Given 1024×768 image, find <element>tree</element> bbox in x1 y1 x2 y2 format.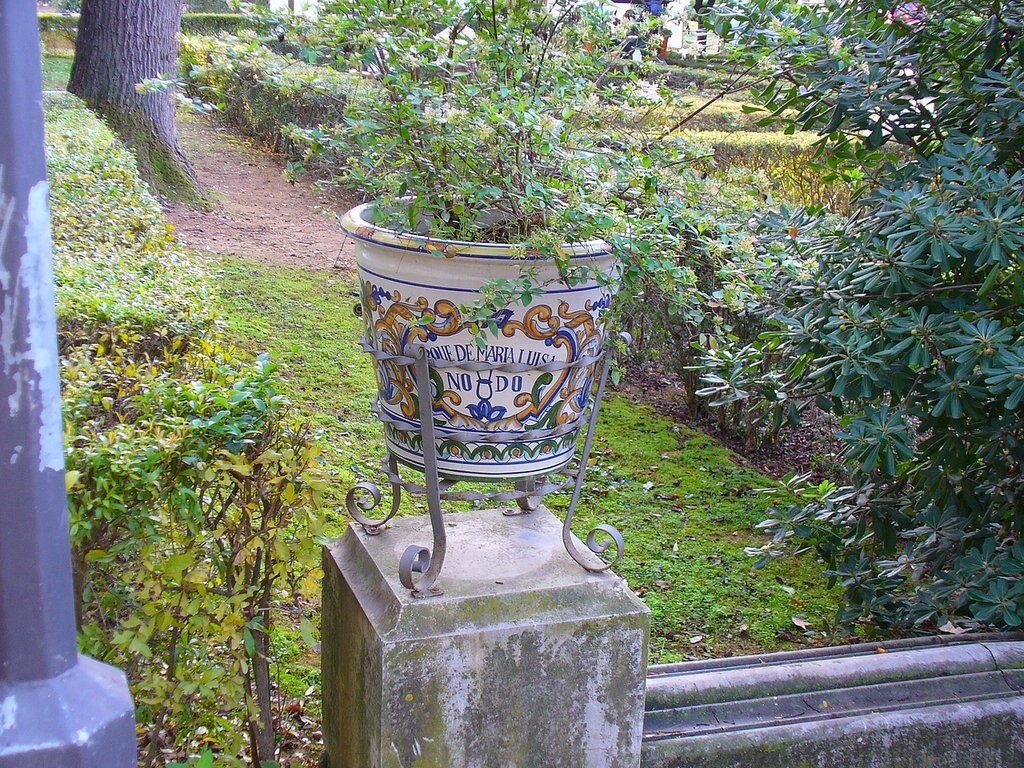
679 0 1023 634.
